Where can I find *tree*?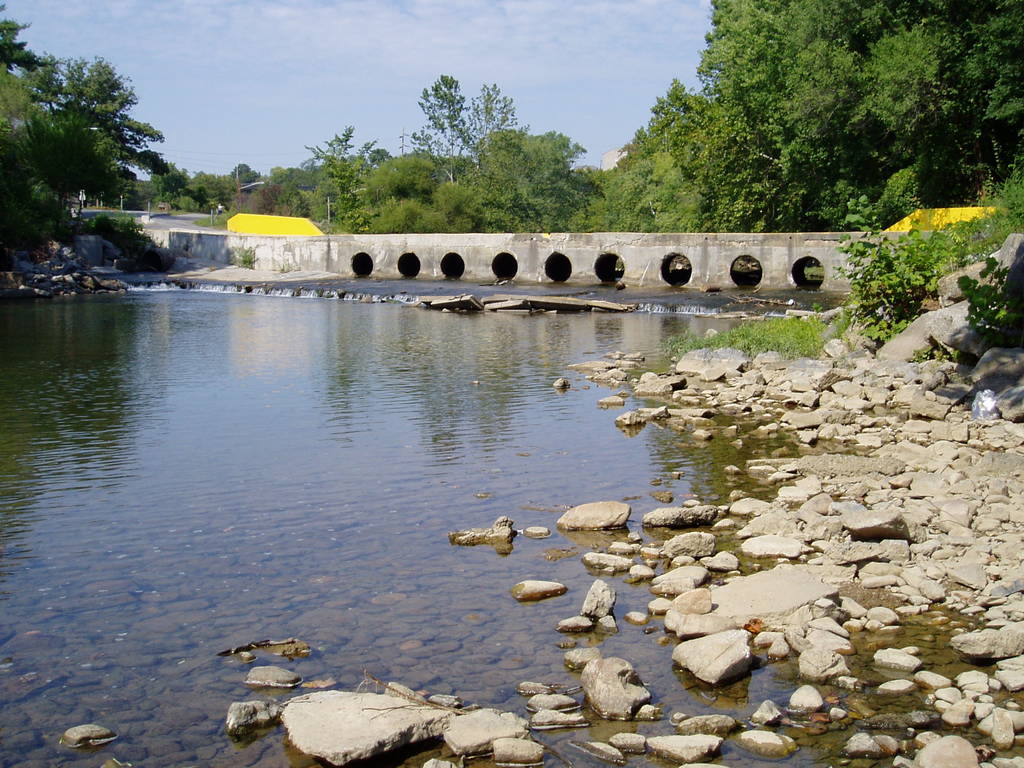
You can find it at 590, 149, 716, 235.
